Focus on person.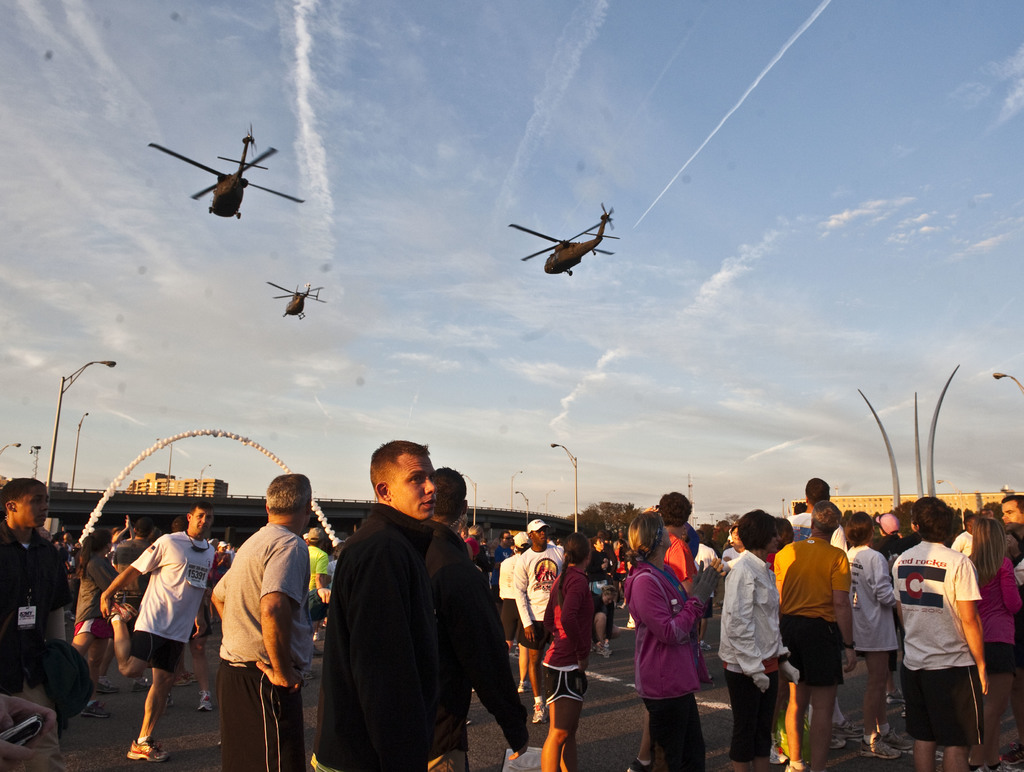
Focused at <bbox>320, 438, 440, 771</bbox>.
